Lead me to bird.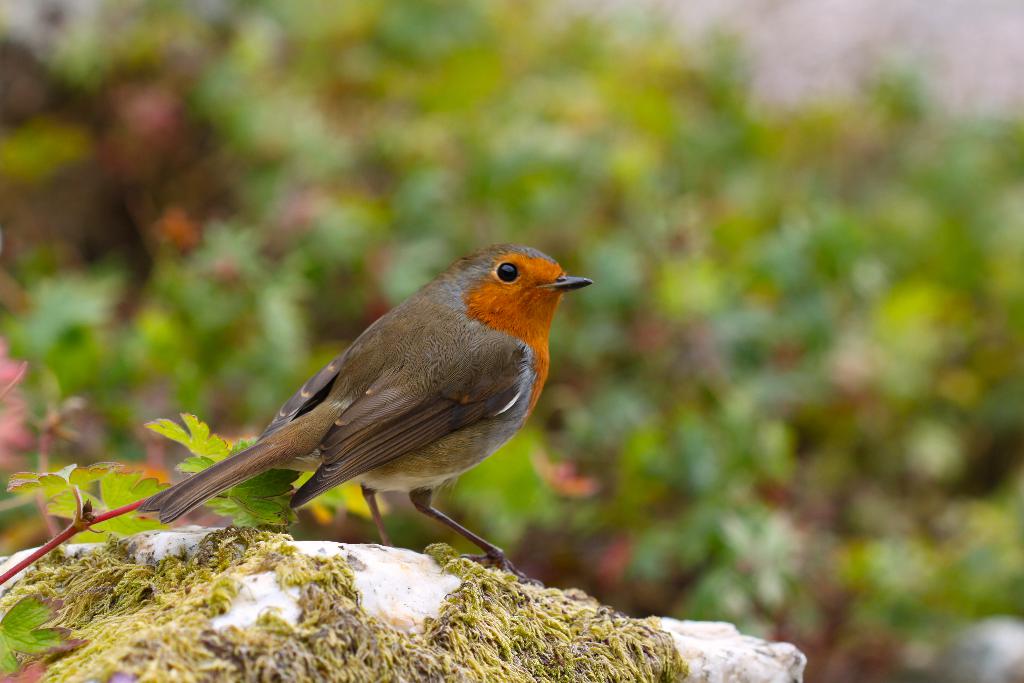
Lead to x1=133 y1=254 x2=608 y2=555.
